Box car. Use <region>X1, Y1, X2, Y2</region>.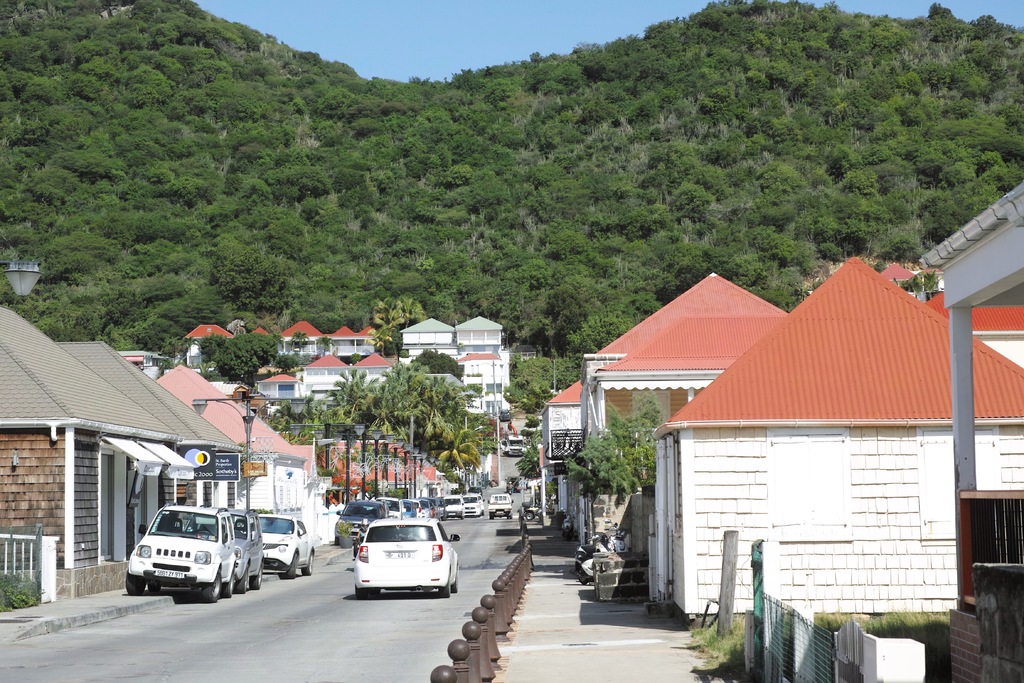
<region>122, 507, 234, 604</region>.
